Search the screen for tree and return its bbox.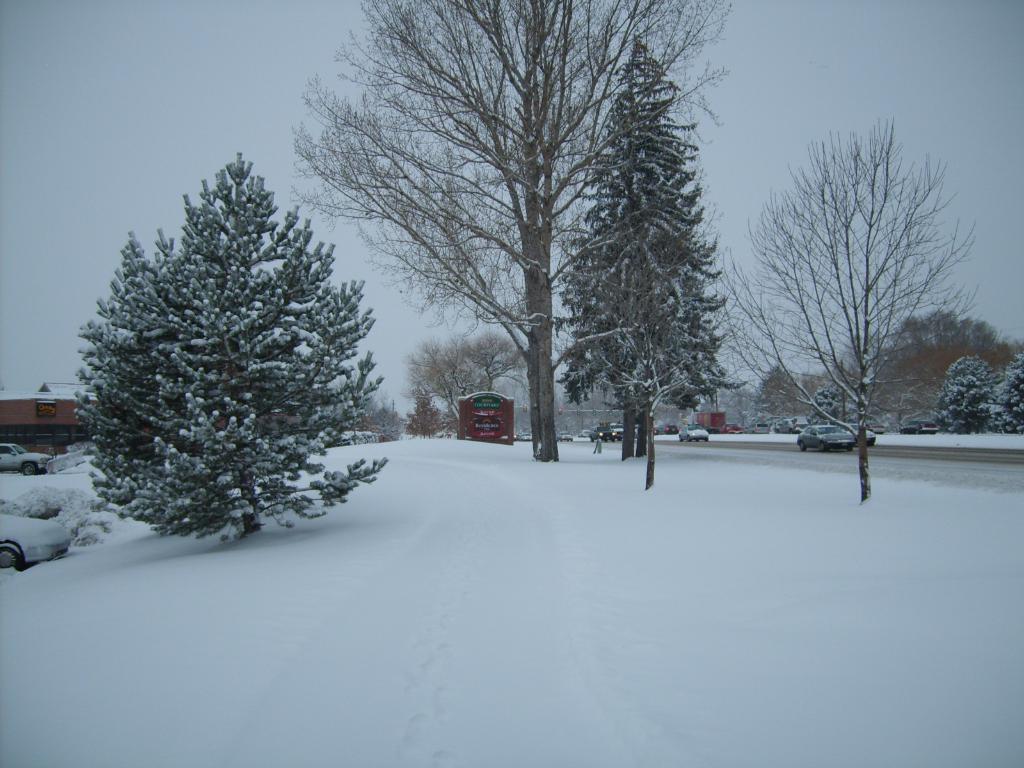
Found: box=[563, 35, 734, 452].
